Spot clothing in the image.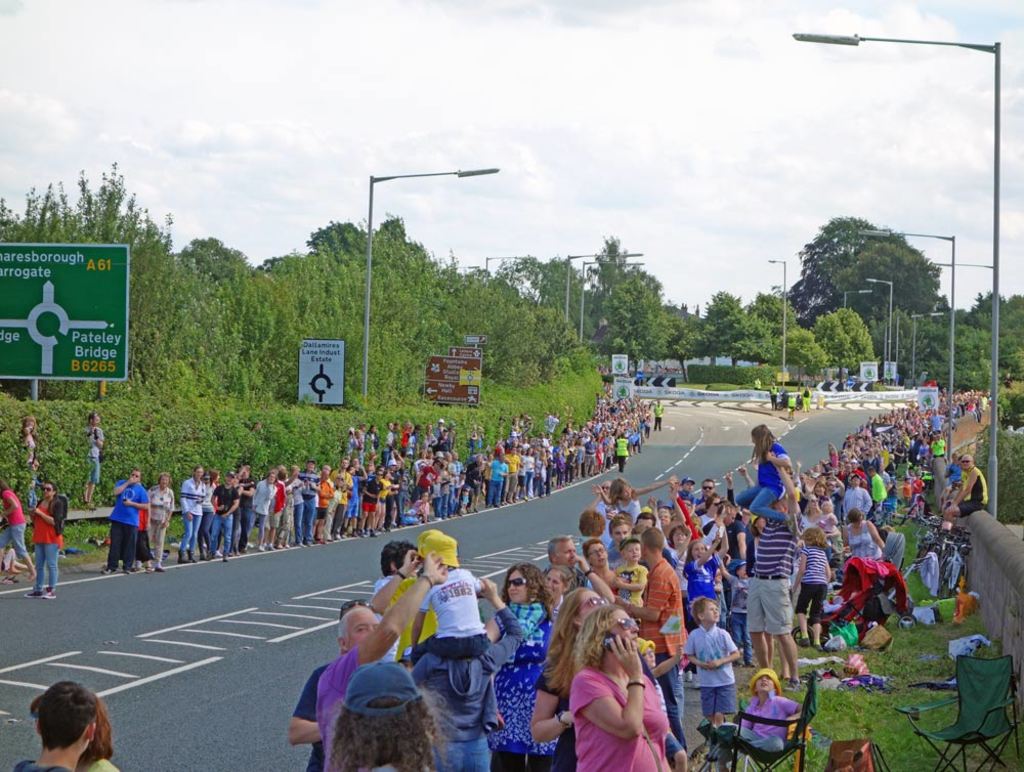
clothing found at 35,498,65,590.
